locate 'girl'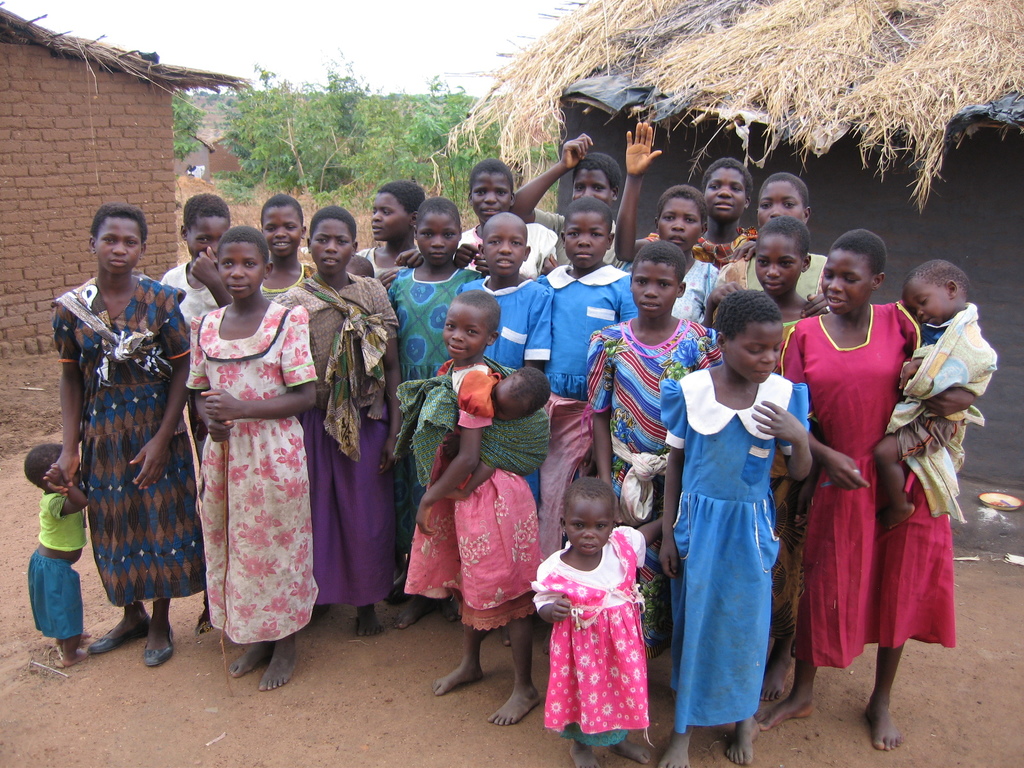
bbox=(460, 214, 557, 401)
